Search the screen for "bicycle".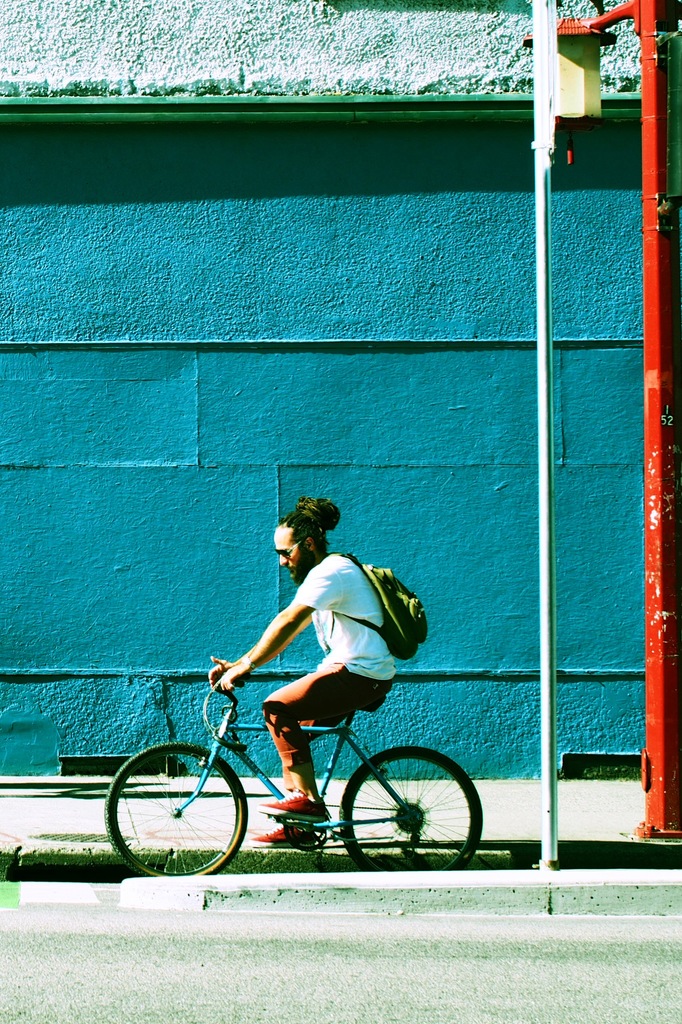
Found at crop(90, 655, 481, 877).
